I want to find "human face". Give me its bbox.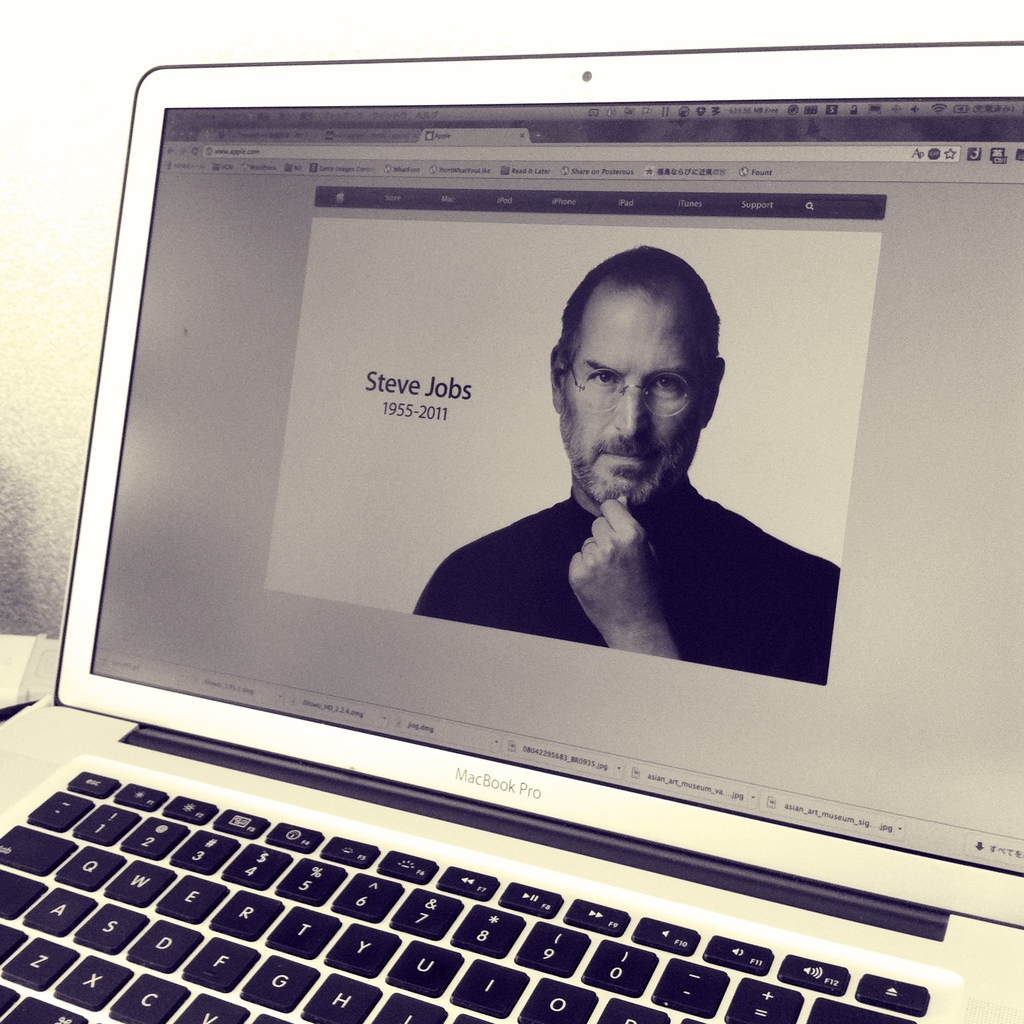
<box>541,253,739,527</box>.
